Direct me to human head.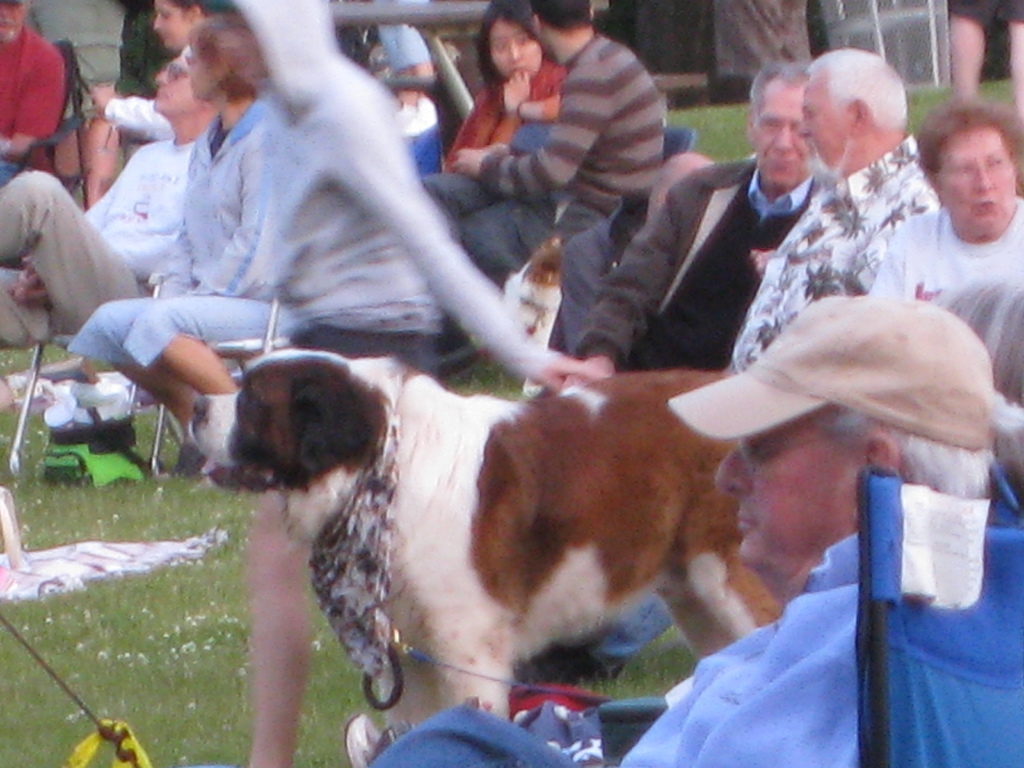
Direction: Rect(212, 0, 326, 95).
